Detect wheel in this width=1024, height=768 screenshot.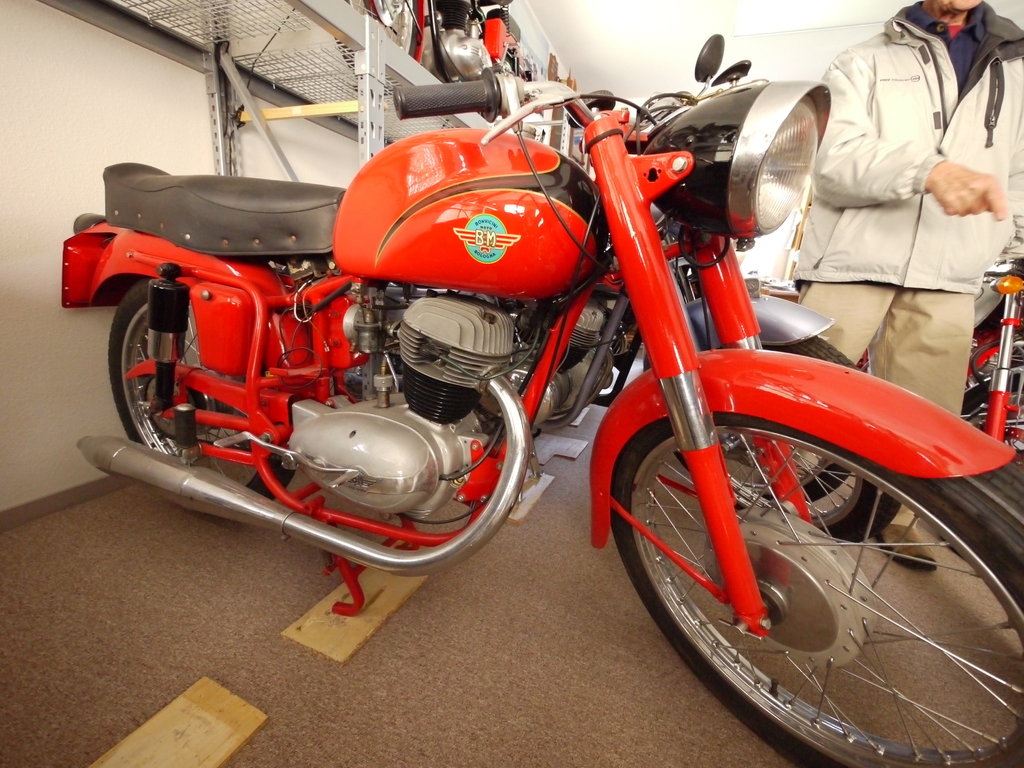
Detection: 609, 410, 1023, 767.
